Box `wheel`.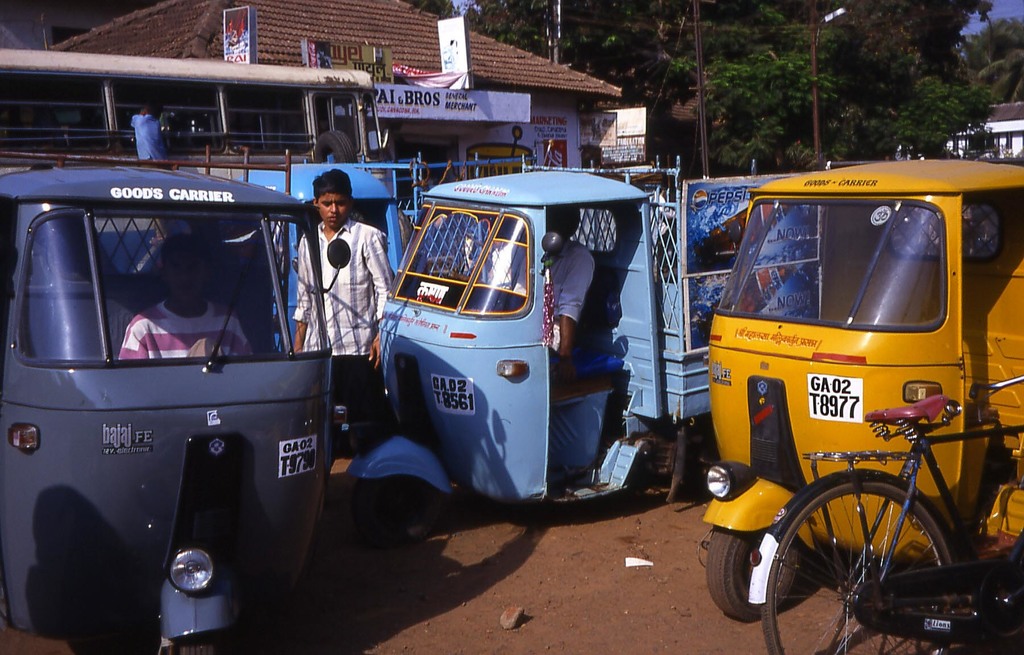
left=758, top=446, right=987, bottom=636.
